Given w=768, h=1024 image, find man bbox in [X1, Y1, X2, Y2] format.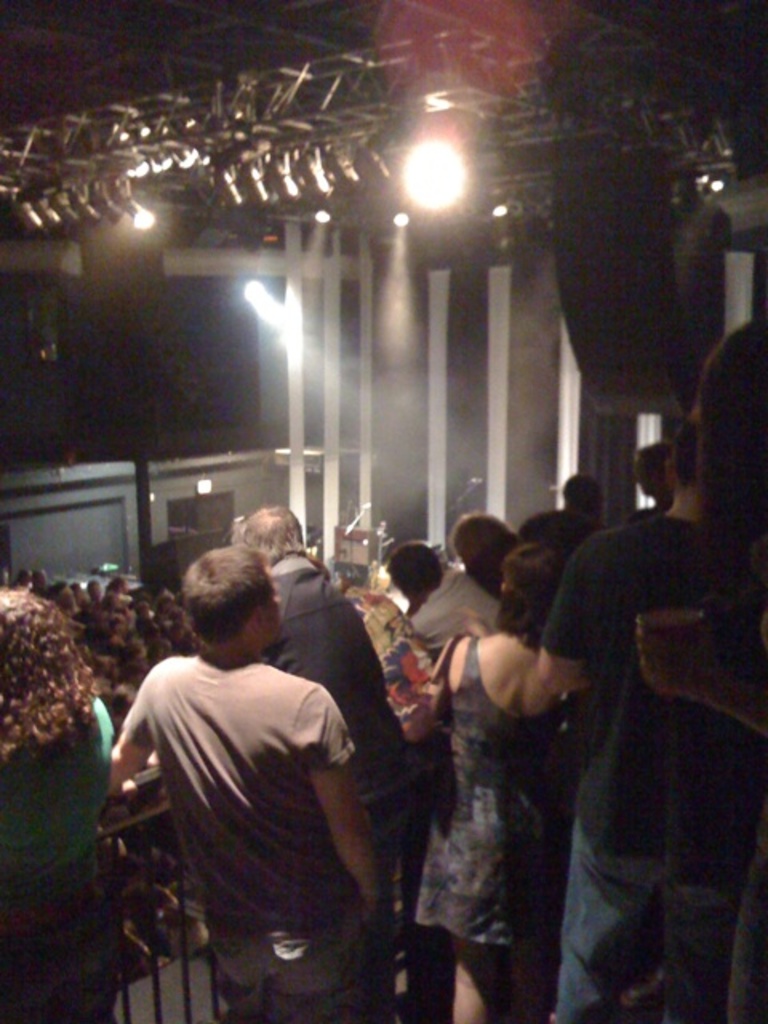
[538, 424, 696, 1022].
